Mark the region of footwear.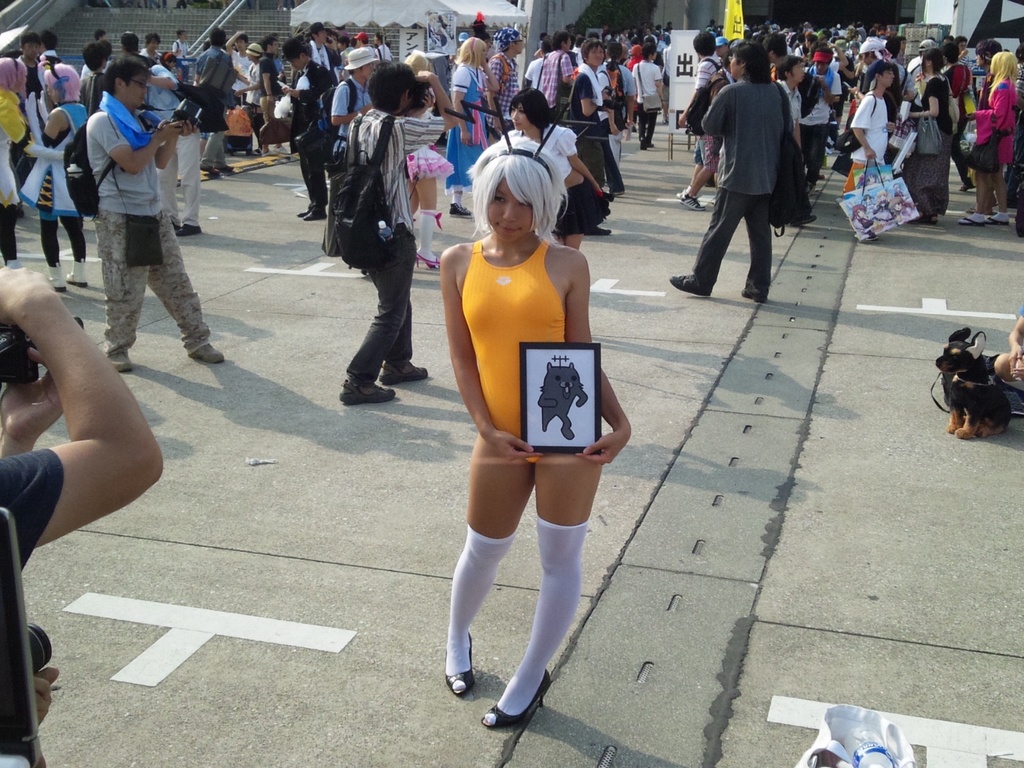
Region: [45, 261, 63, 291].
